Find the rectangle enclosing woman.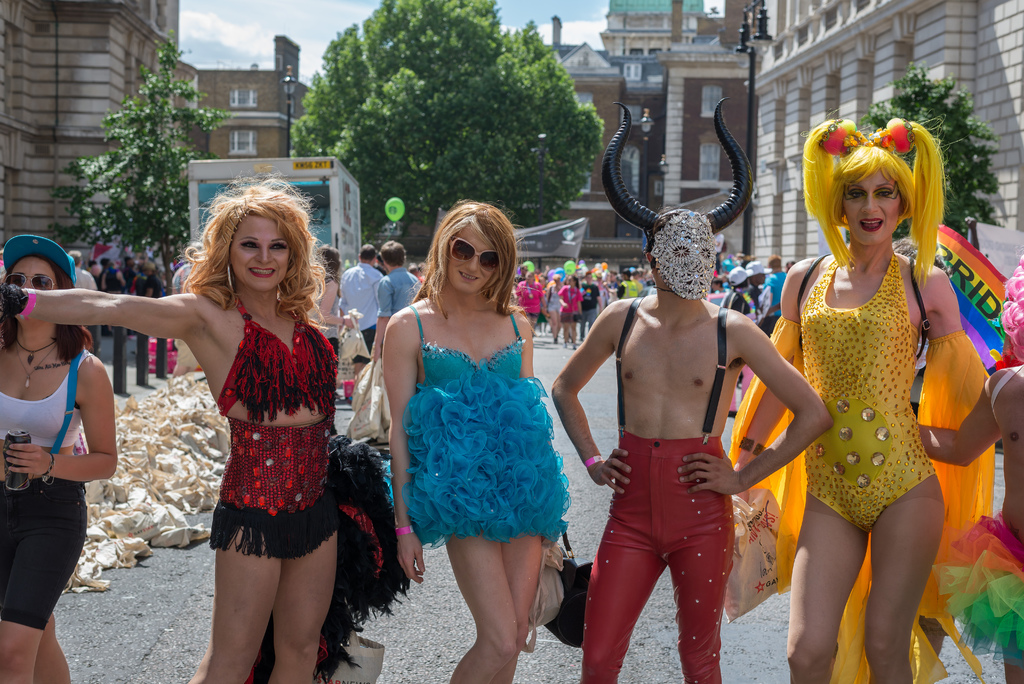
[596,272,605,308].
